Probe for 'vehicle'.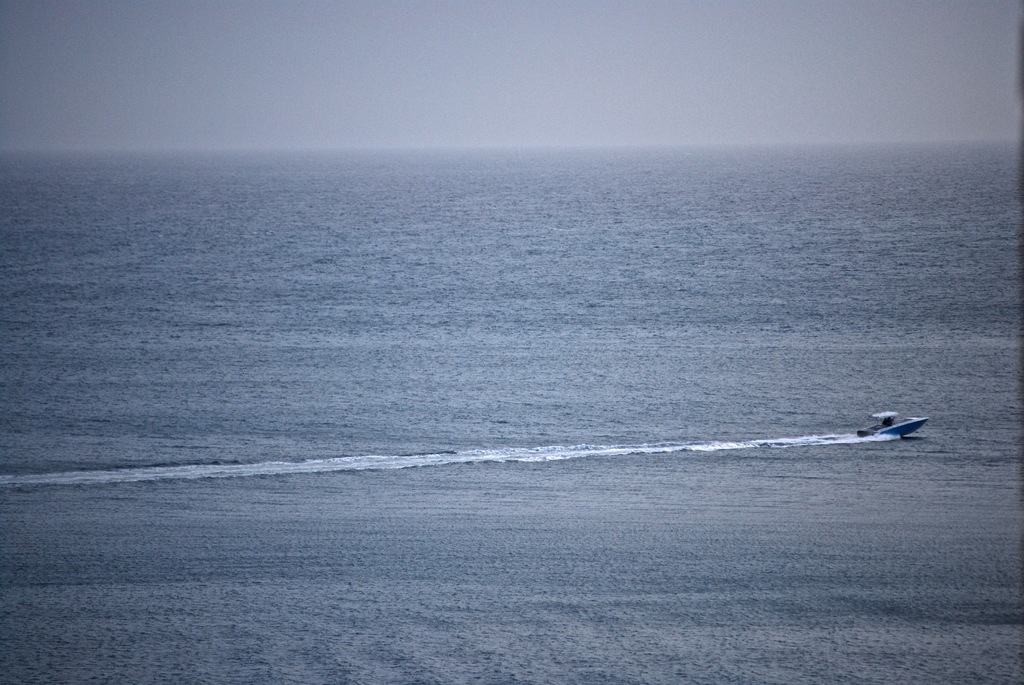
Probe result: [863, 407, 918, 431].
